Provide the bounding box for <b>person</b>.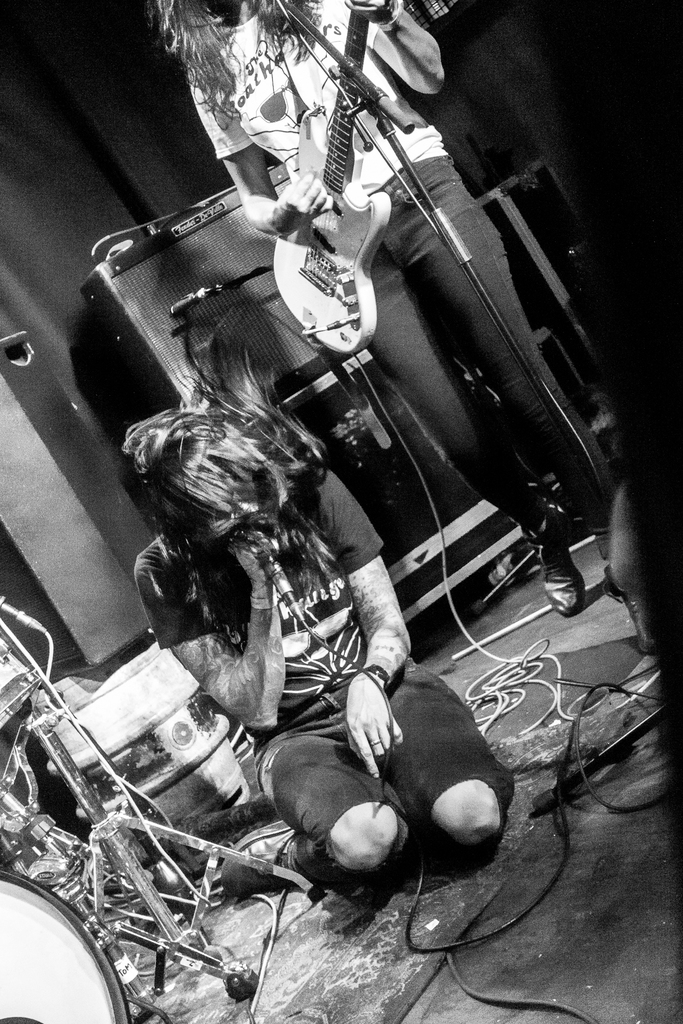
x1=150 y1=0 x2=620 y2=618.
